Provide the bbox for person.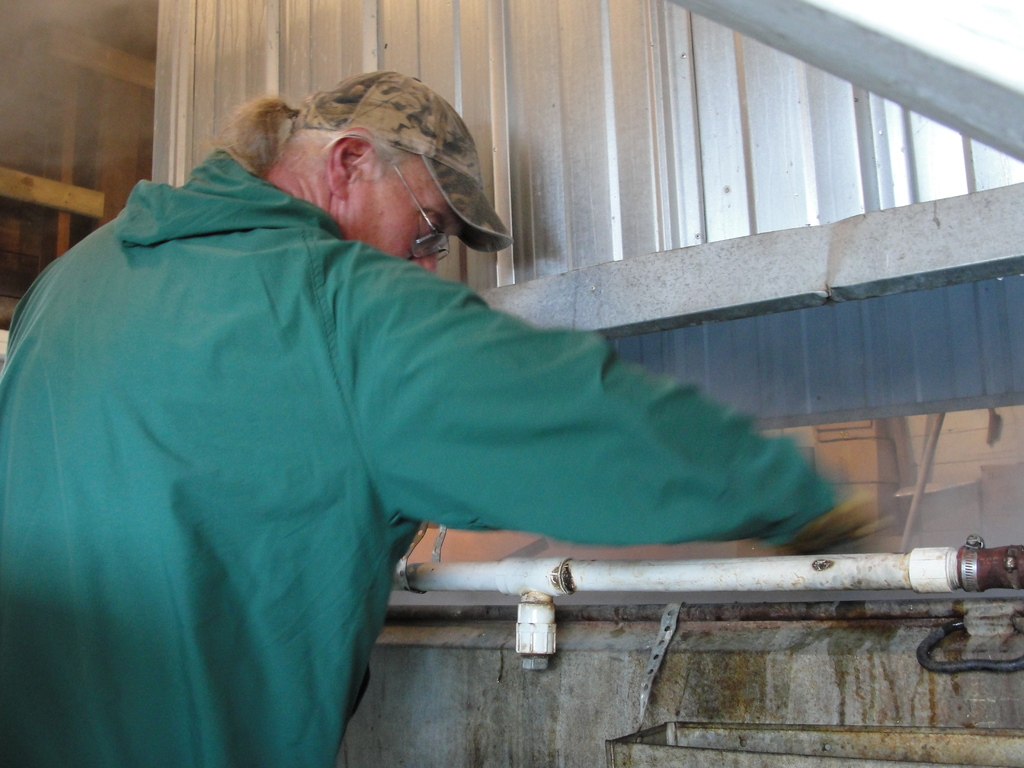
rect(72, 88, 865, 700).
